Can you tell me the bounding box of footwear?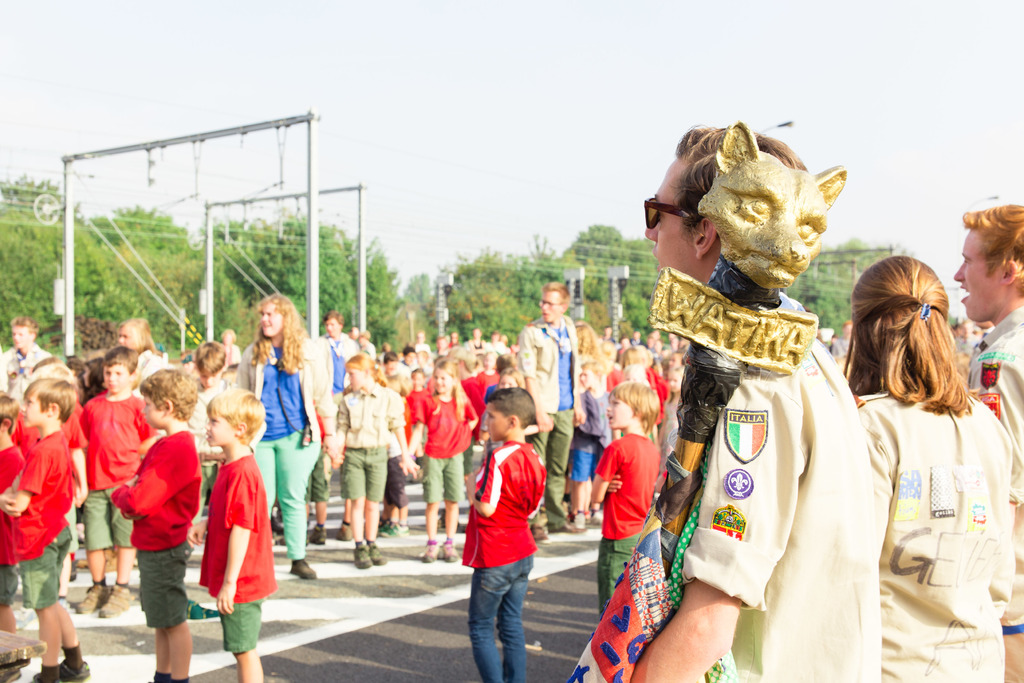
[75, 546, 125, 576].
